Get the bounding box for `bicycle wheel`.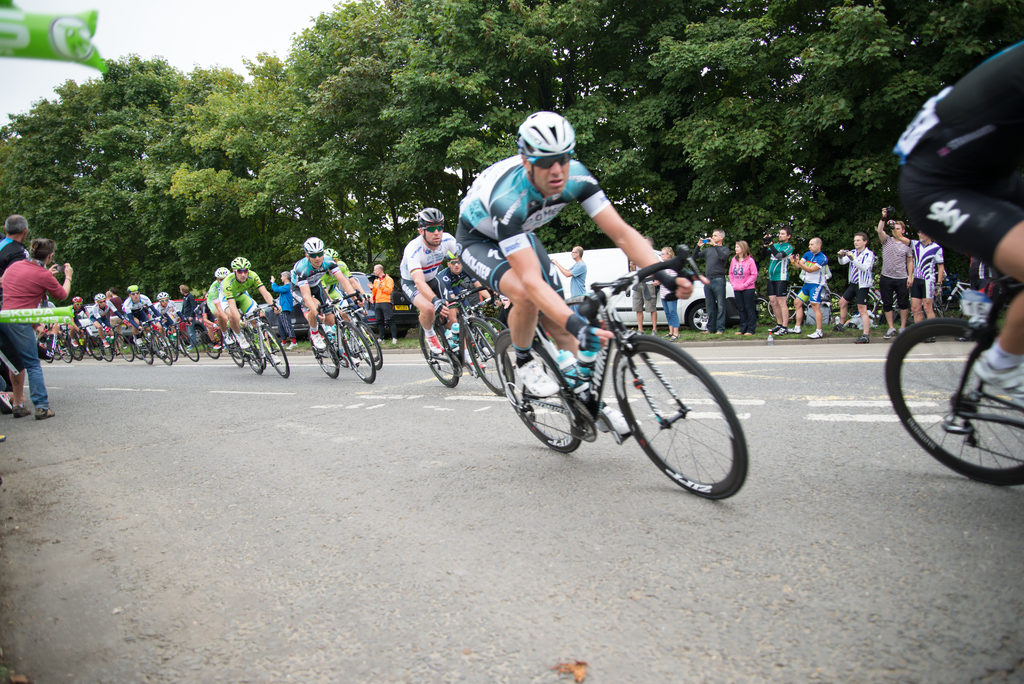
l=139, t=337, r=155, b=367.
